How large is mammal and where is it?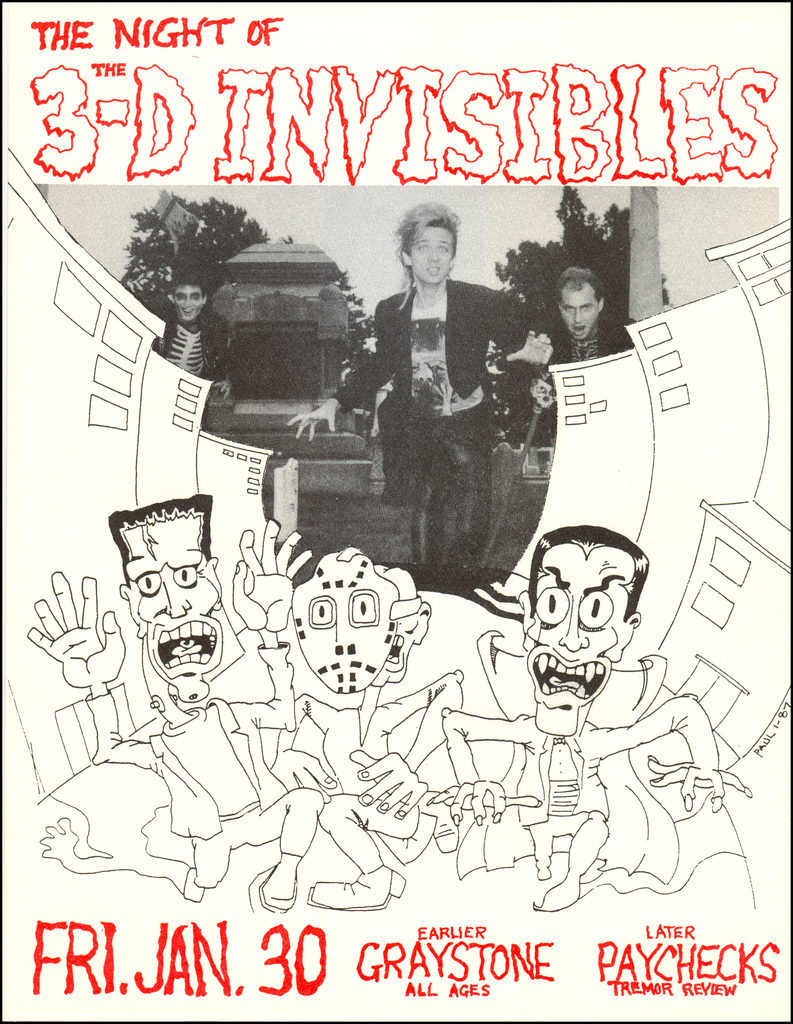
Bounding box: bbox=(522, 259, 637, 457).
